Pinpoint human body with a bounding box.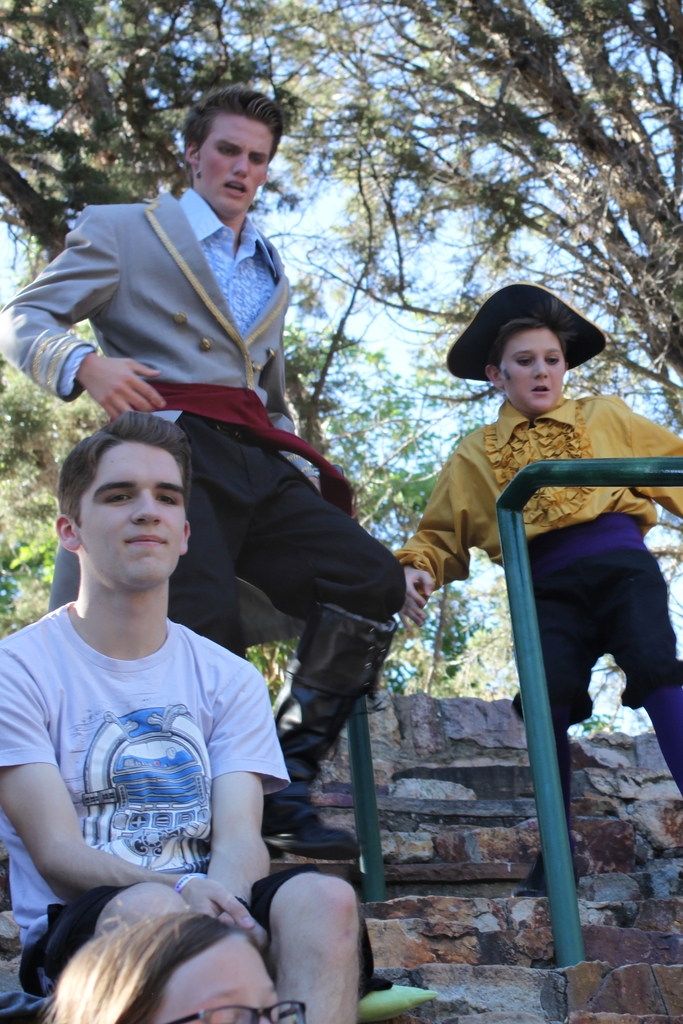
[33, 902, 311, 1023].
